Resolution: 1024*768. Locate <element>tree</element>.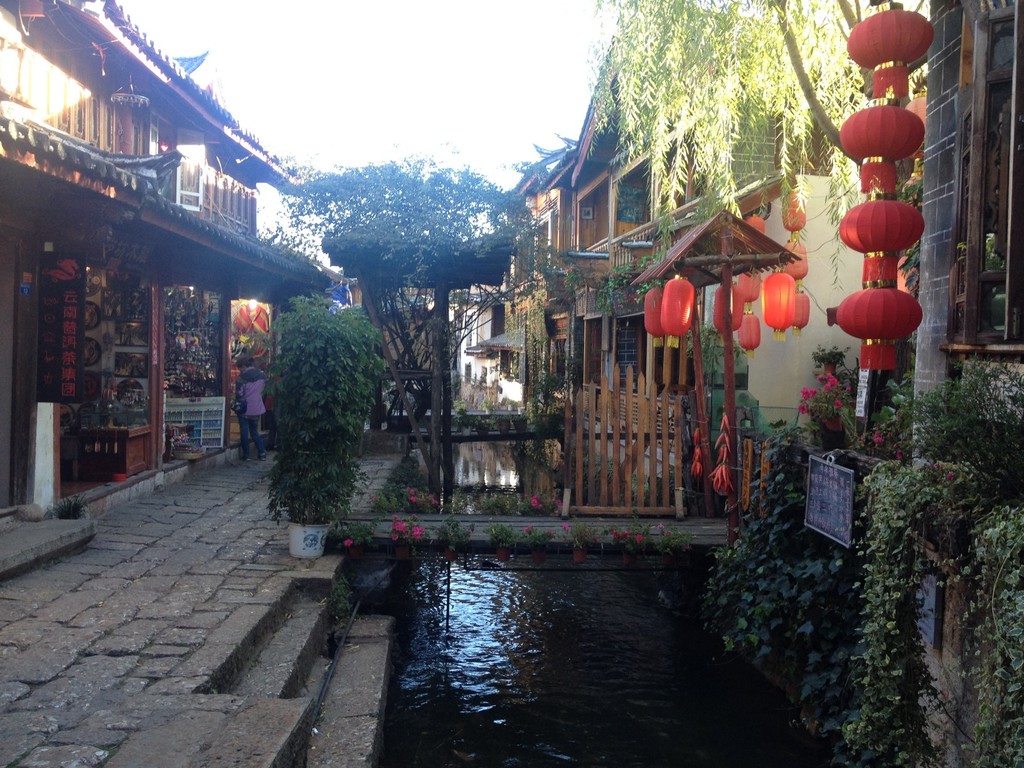
[left=268, top=139, right=527, bottom=416].
